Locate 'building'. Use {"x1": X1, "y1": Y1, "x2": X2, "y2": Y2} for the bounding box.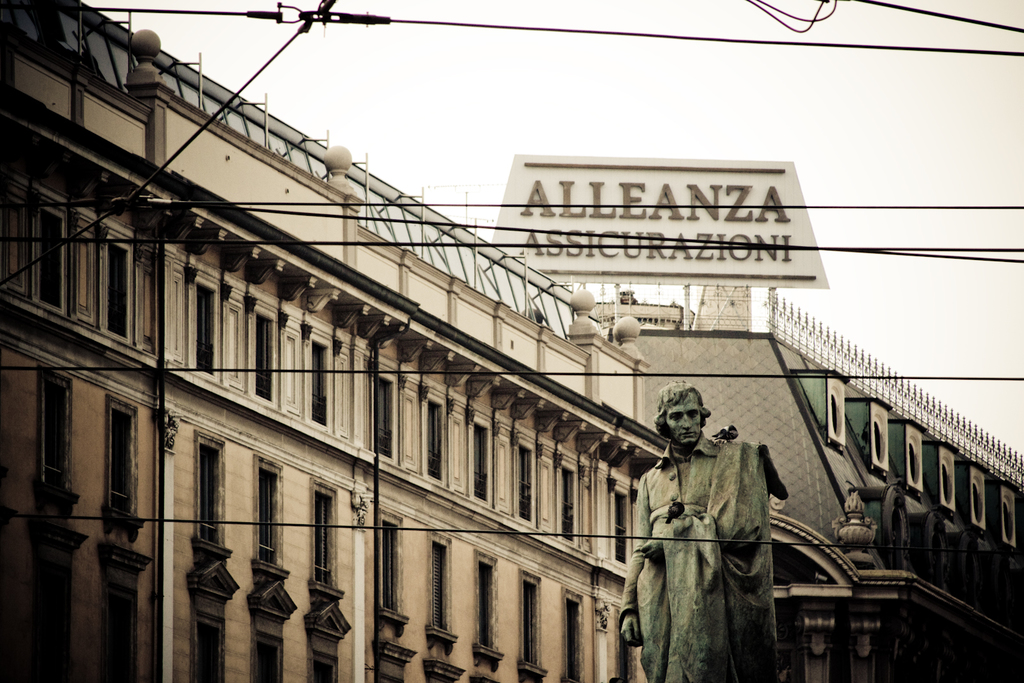
{"x1": 591, "y1": 285, "x2": 753, "y2": 330}.
